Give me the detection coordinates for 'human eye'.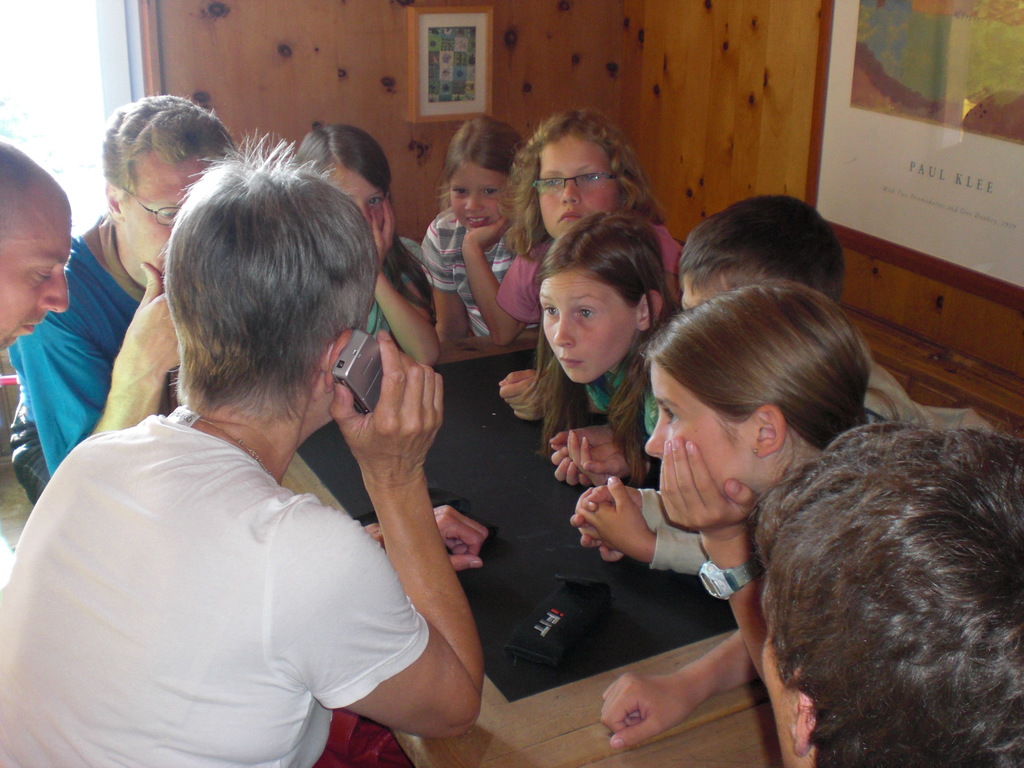
x1=369 y1=193 x2=386 y2=205.
